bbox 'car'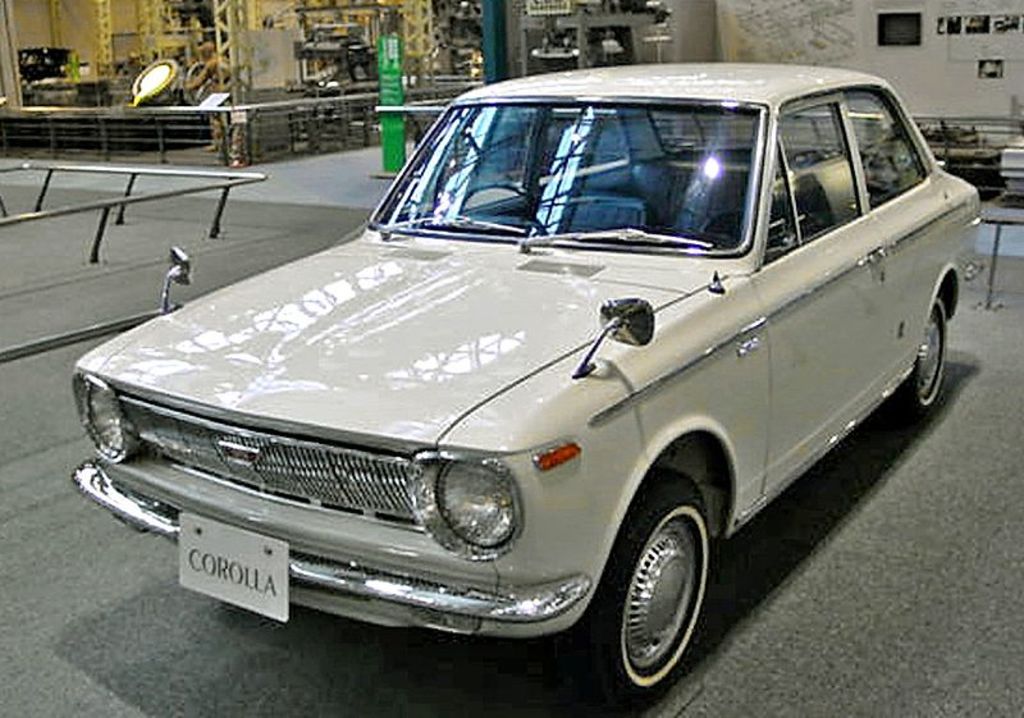
65/46/989/694
